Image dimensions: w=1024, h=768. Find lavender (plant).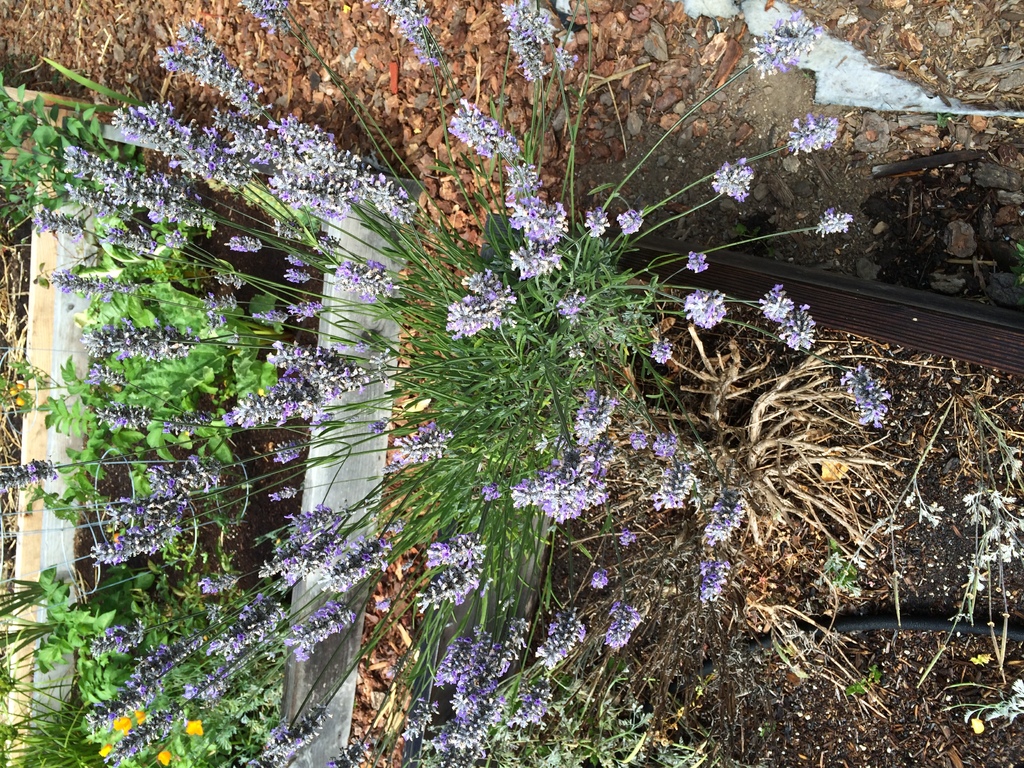
674, 209, 849, 267.
